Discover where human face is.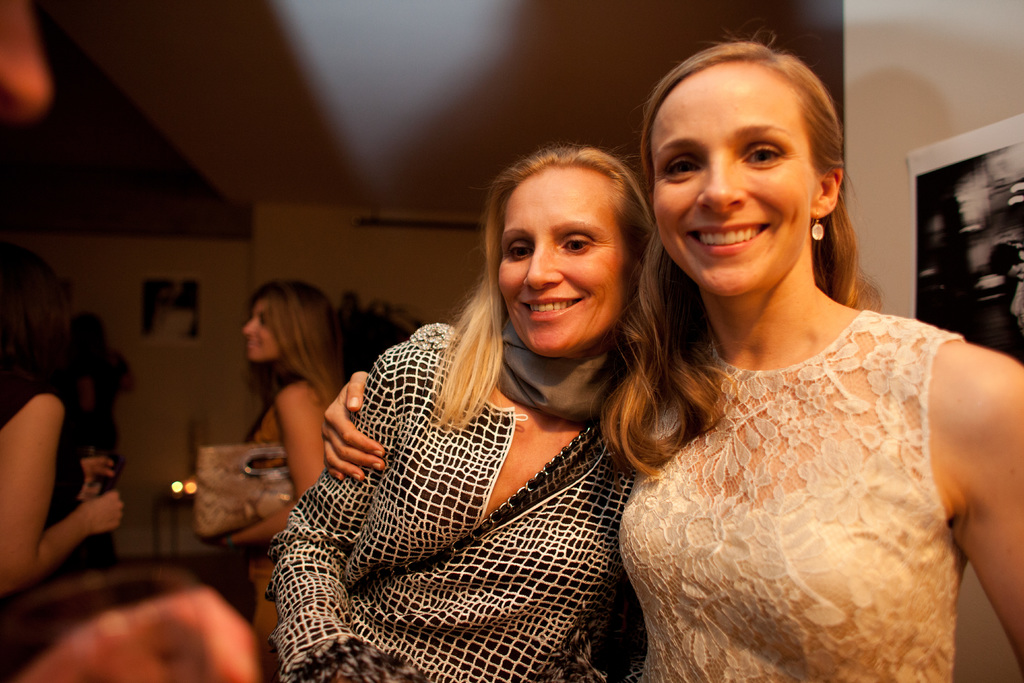
Discovered at (500,173,631,352).
